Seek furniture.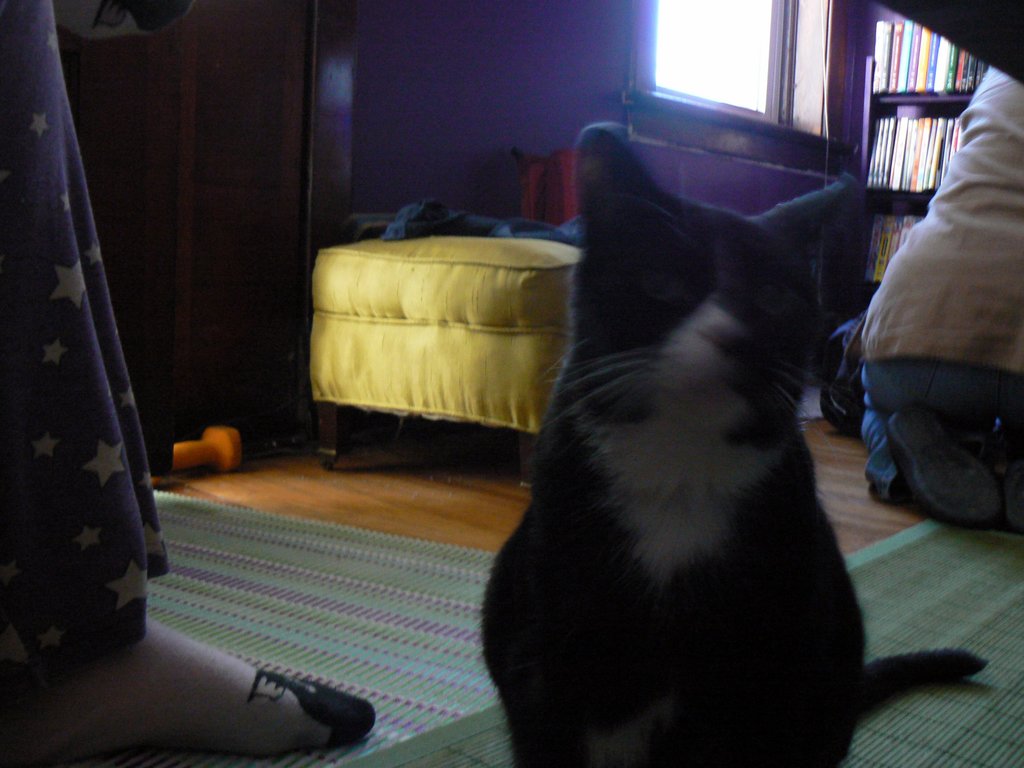
rect(309, 232, 584, 487).
